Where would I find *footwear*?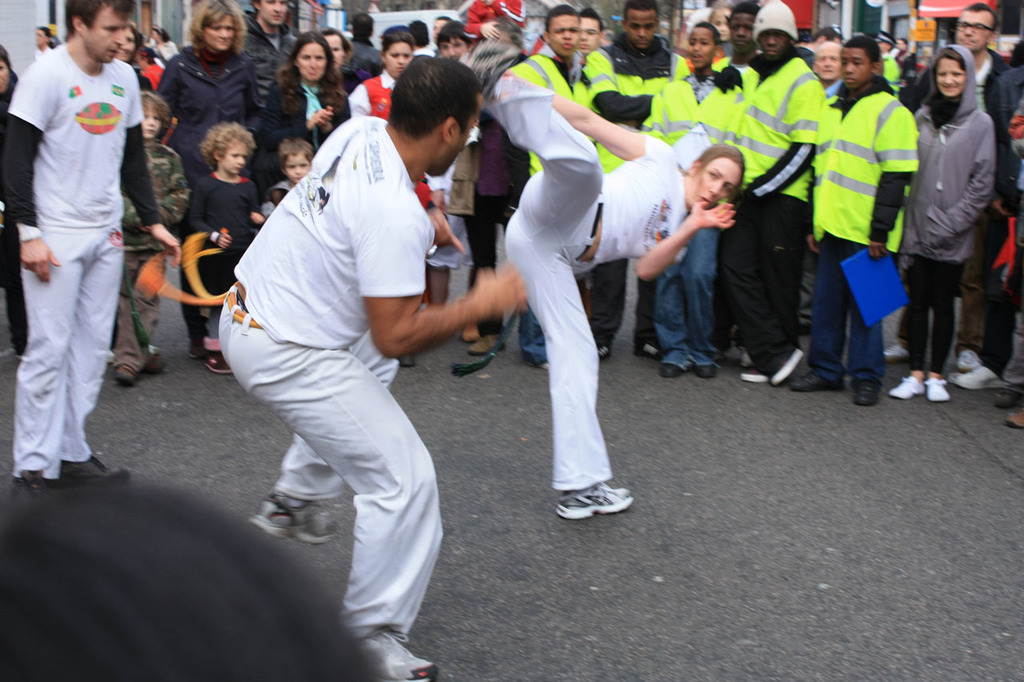
At [x1=951, y1=348, x2=984, y2=369].
